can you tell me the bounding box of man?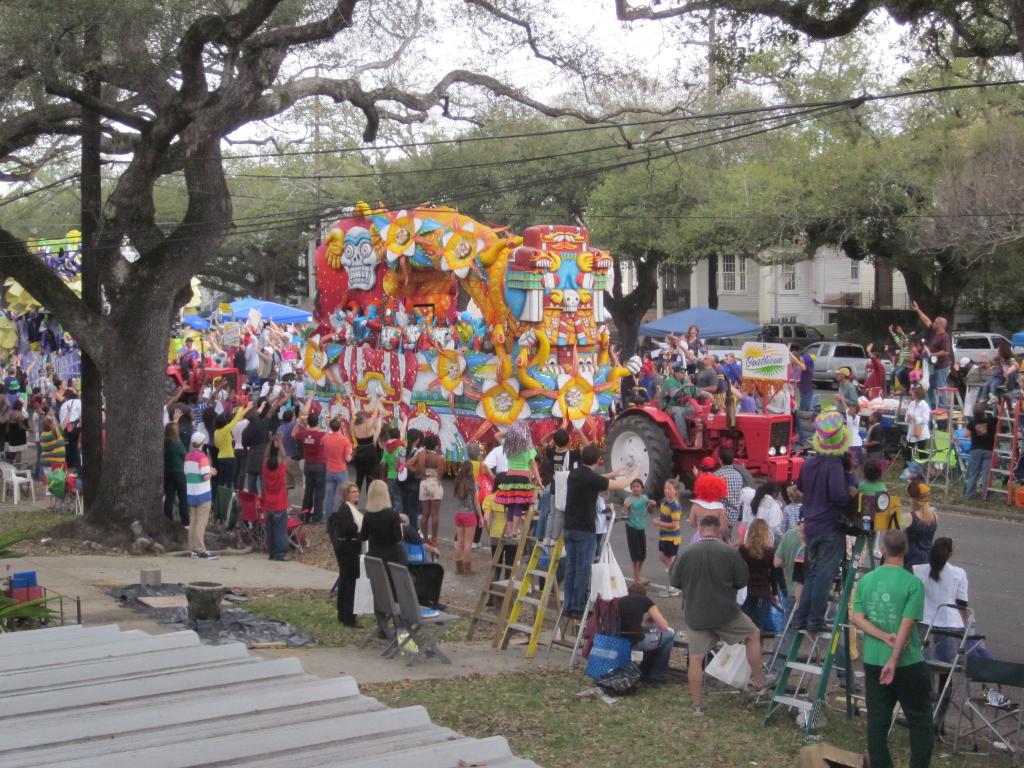
detection(851, 529, 934, 767).
